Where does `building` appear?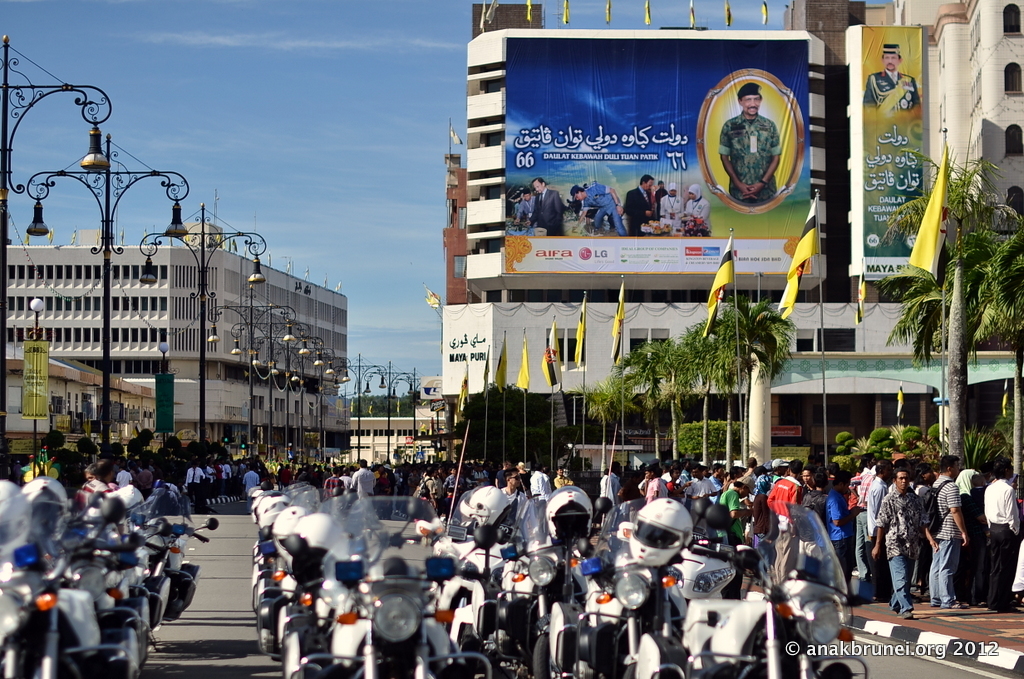
Appears at 8:219:349:457.
